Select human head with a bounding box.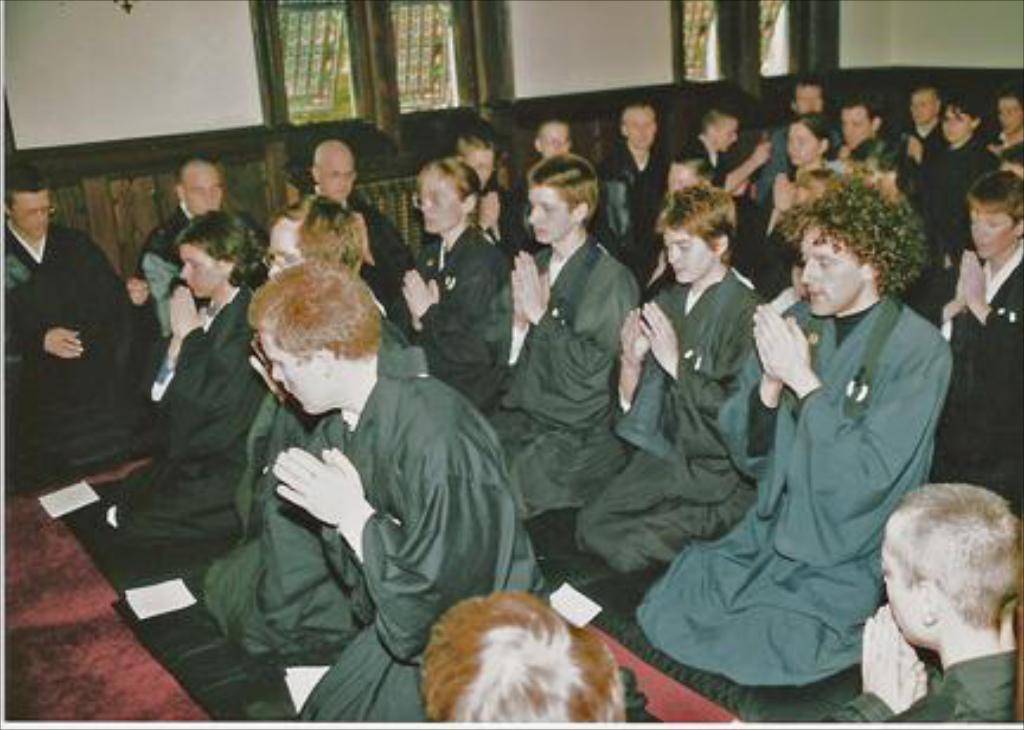
left=785, top=73, right=827, bottom=121.
